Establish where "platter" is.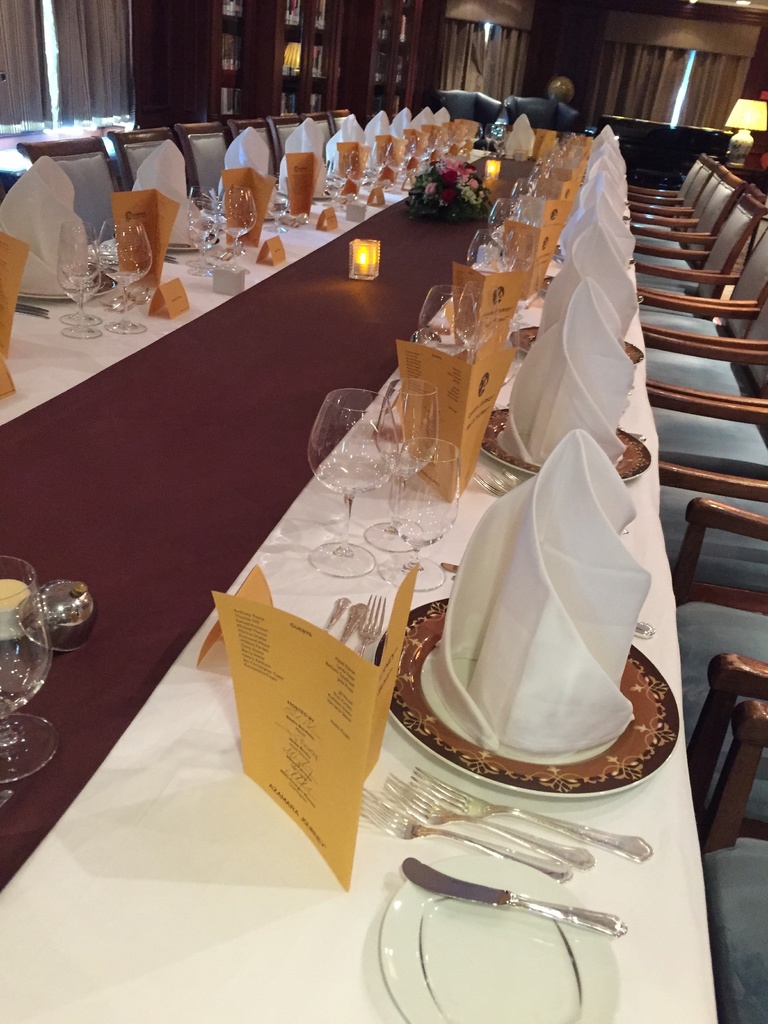
Established at bbox=(377, 858, 621, 1023).
